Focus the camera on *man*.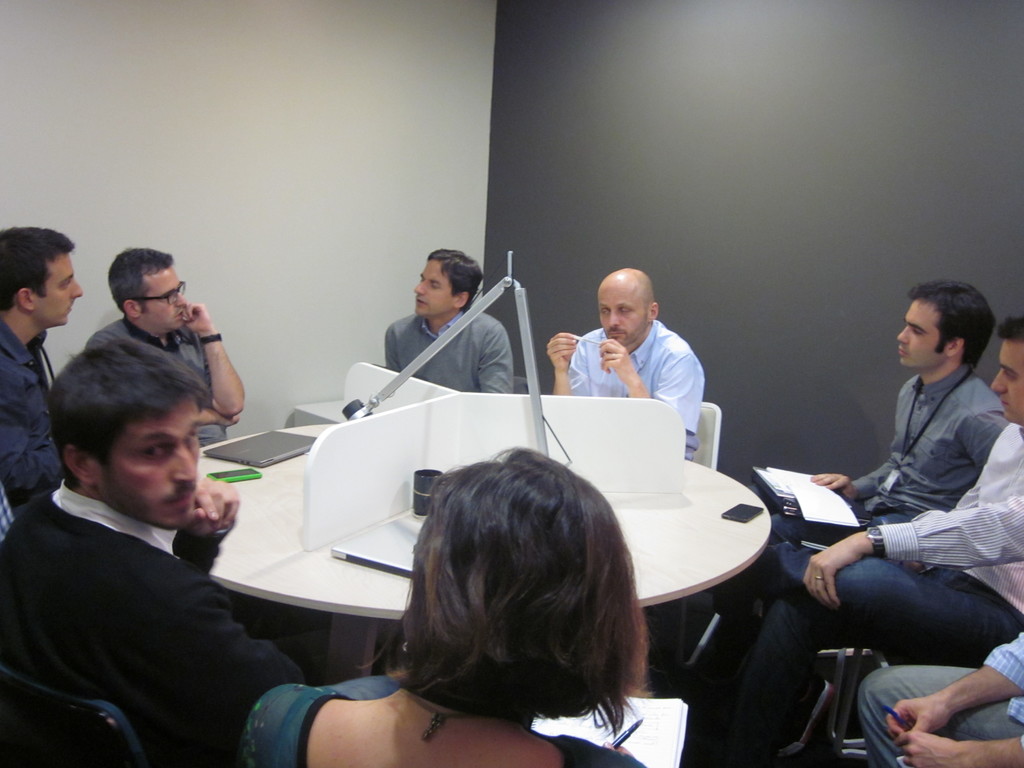
Focus region: pyautogui.locateOnScreen(95, 244, 243, 448).
